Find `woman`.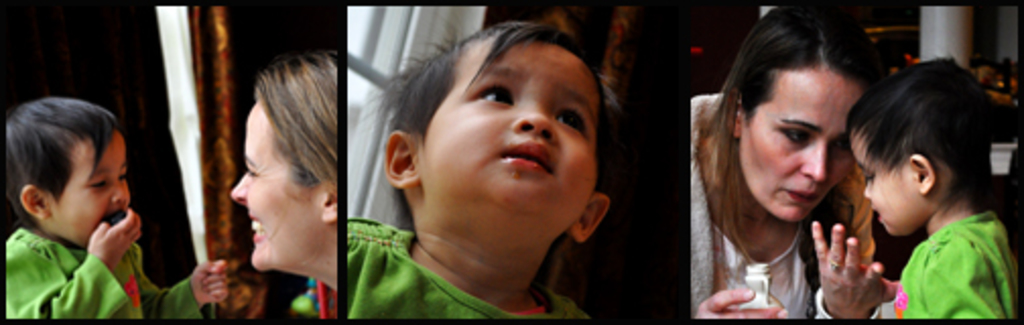
{"x1": 685, "y1": 12, "x2": 910, "y2": 309}.
